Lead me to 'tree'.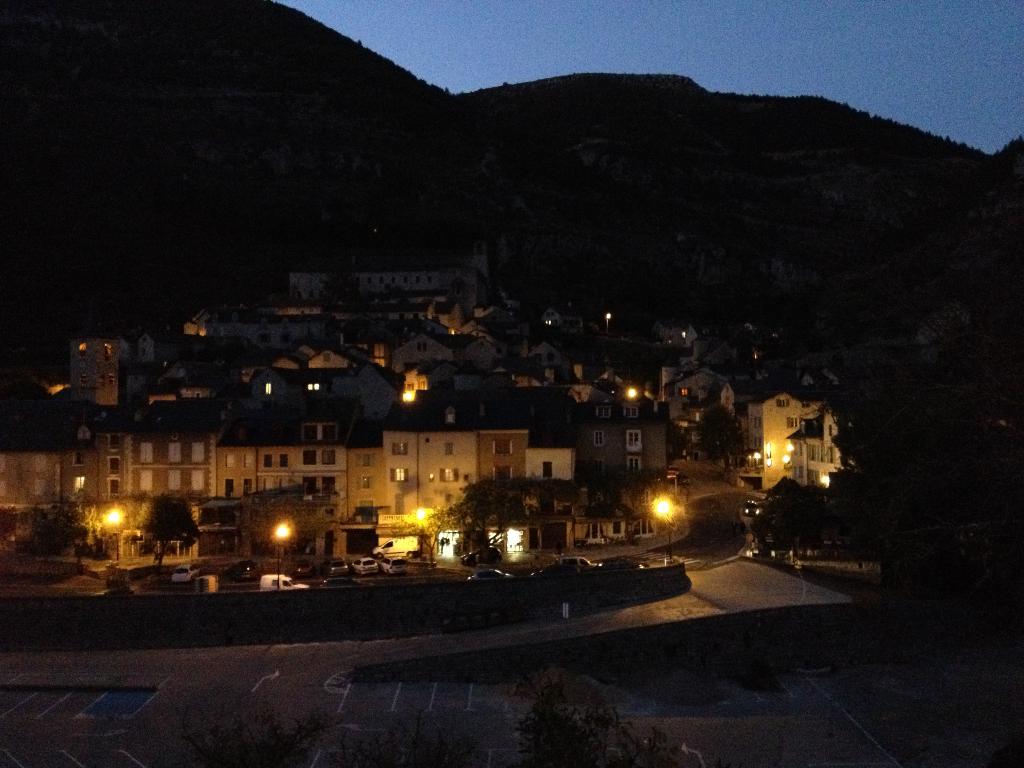
Lead to l=115, t=484, r=208, b=564.
